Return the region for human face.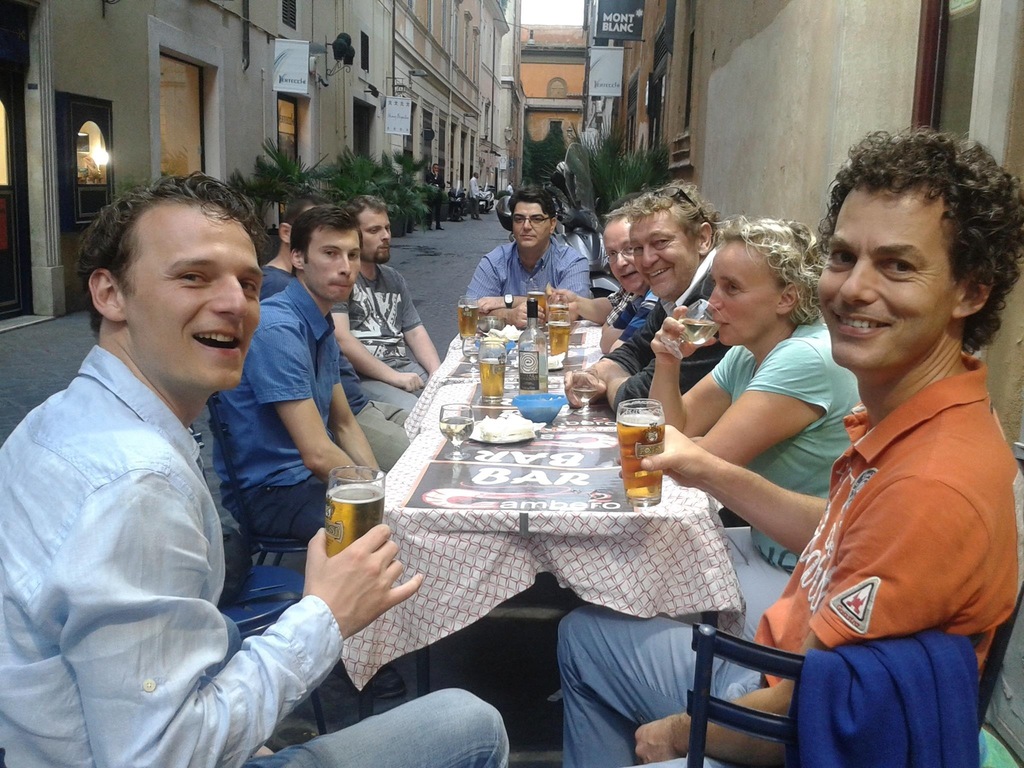
813:184:956:378.
